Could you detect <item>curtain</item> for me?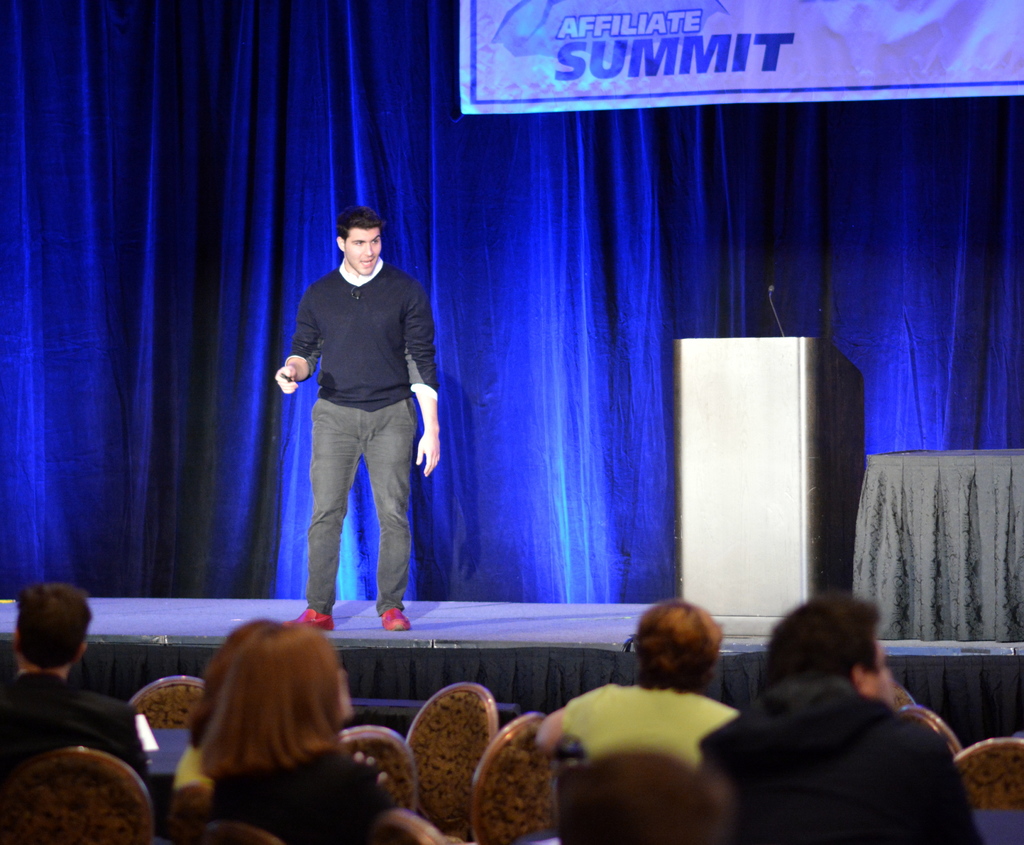
Detection result: l=0, t=0, r=1023, b=611.
